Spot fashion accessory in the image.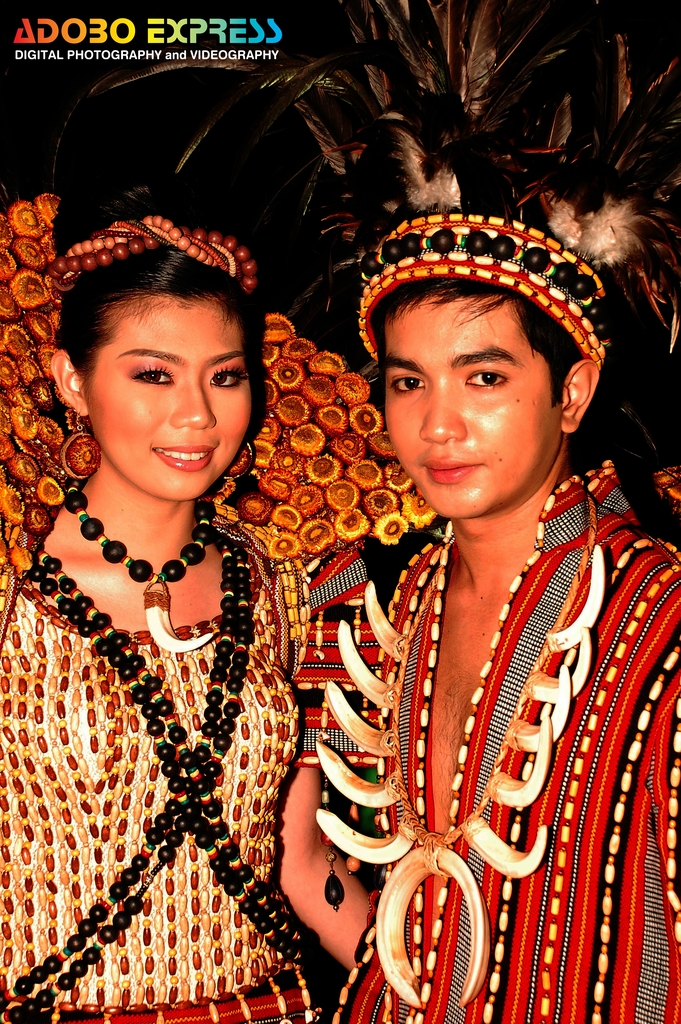
fashion accessory found at 45/0/680/509.
